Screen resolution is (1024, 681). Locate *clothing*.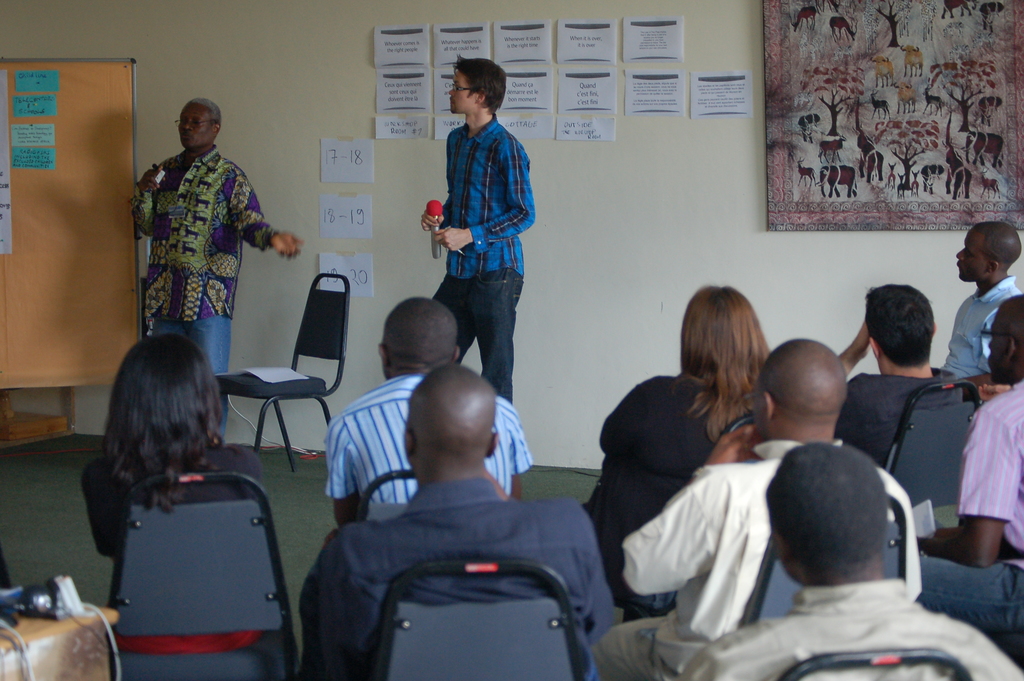
[77,443,259,649].
